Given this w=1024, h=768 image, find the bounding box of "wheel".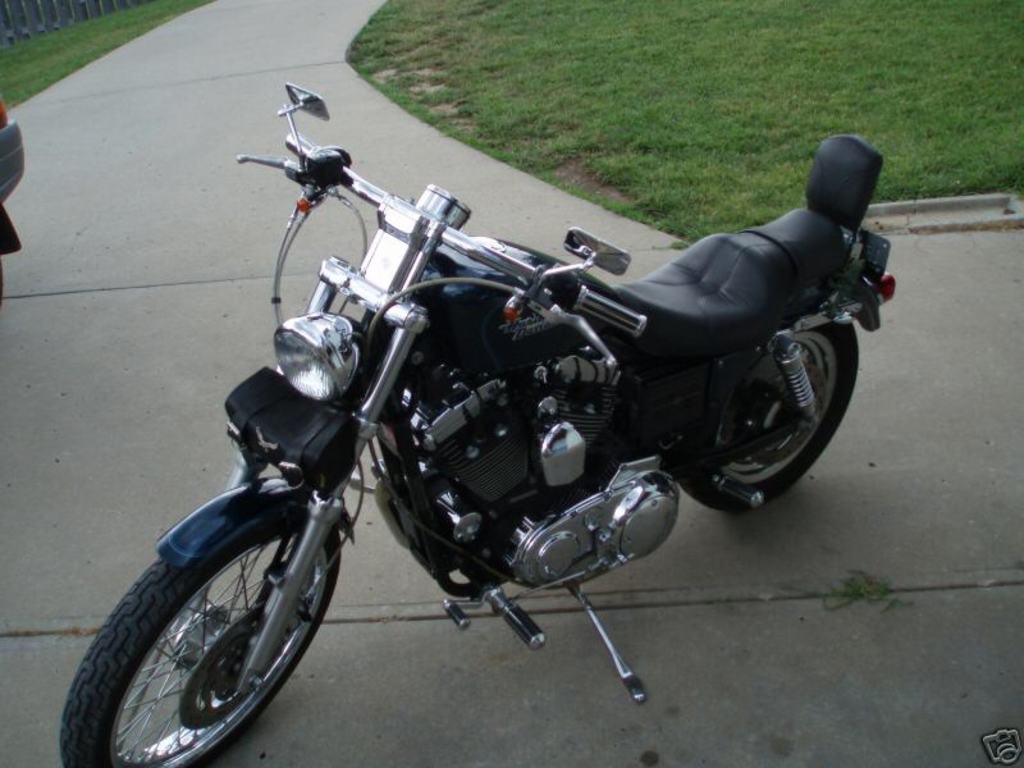
Rect(54, 476, 353, 767).
